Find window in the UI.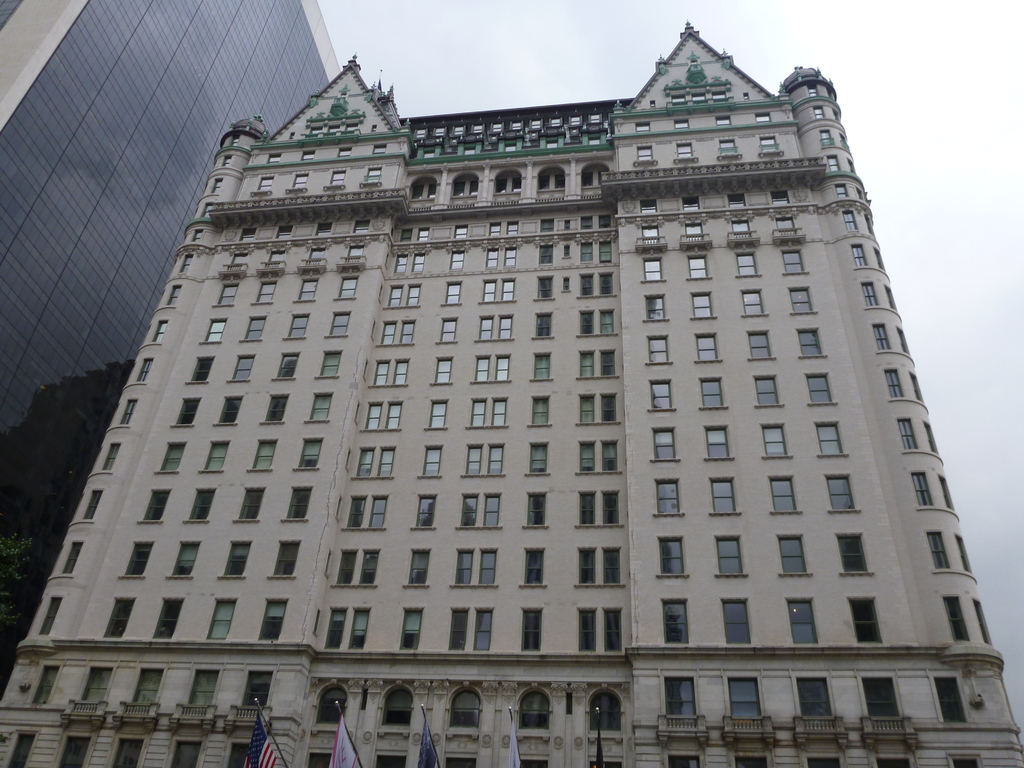
UI element at [796, 332, 829, 359].
